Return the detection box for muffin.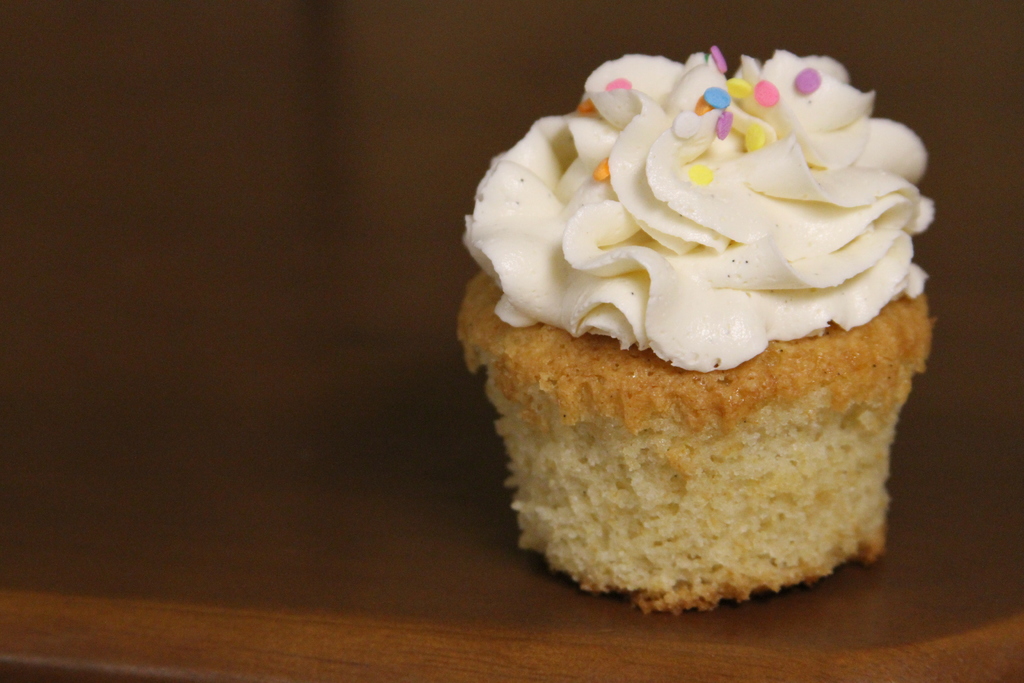
Rect(458, 44, 958, 618).
